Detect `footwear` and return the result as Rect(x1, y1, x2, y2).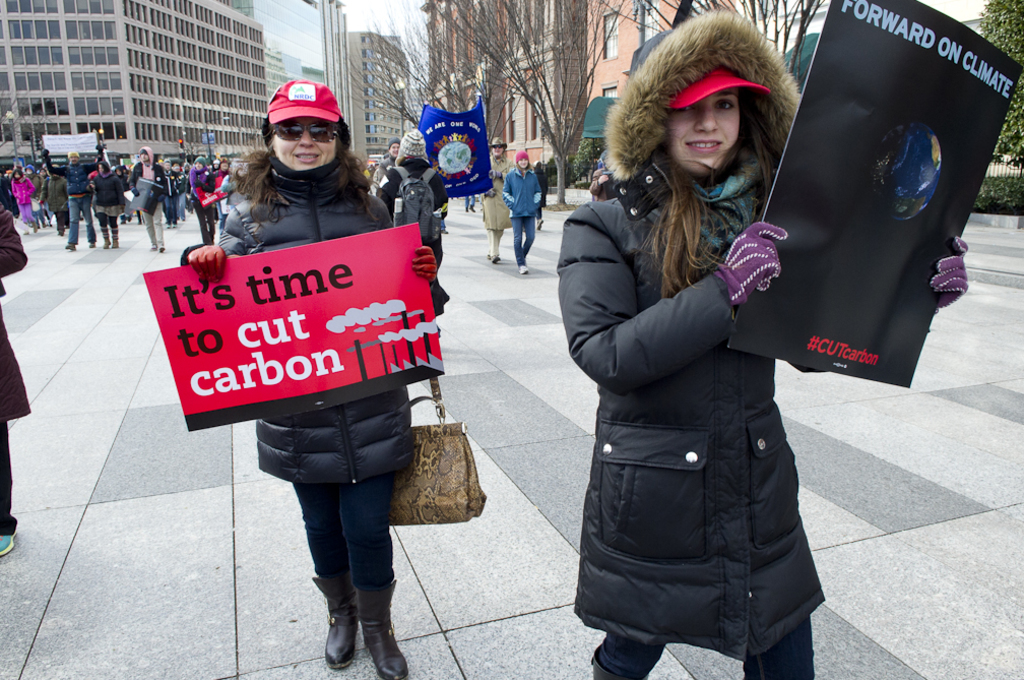
Rect(357, 577, 409, 679).
